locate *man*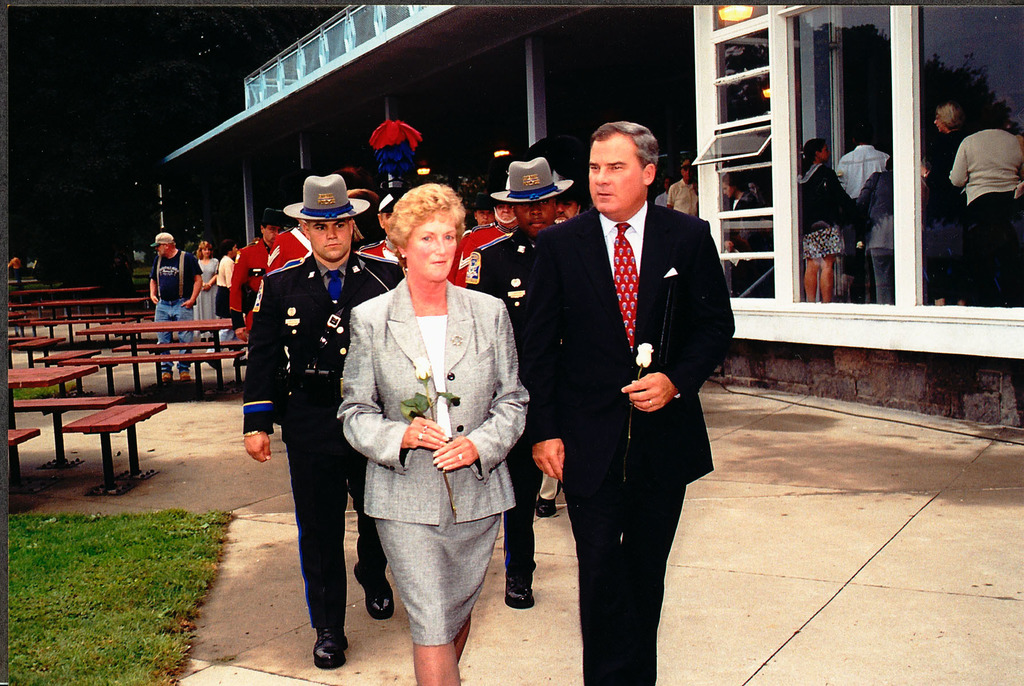
BBox(465, 157, 577, 608)
